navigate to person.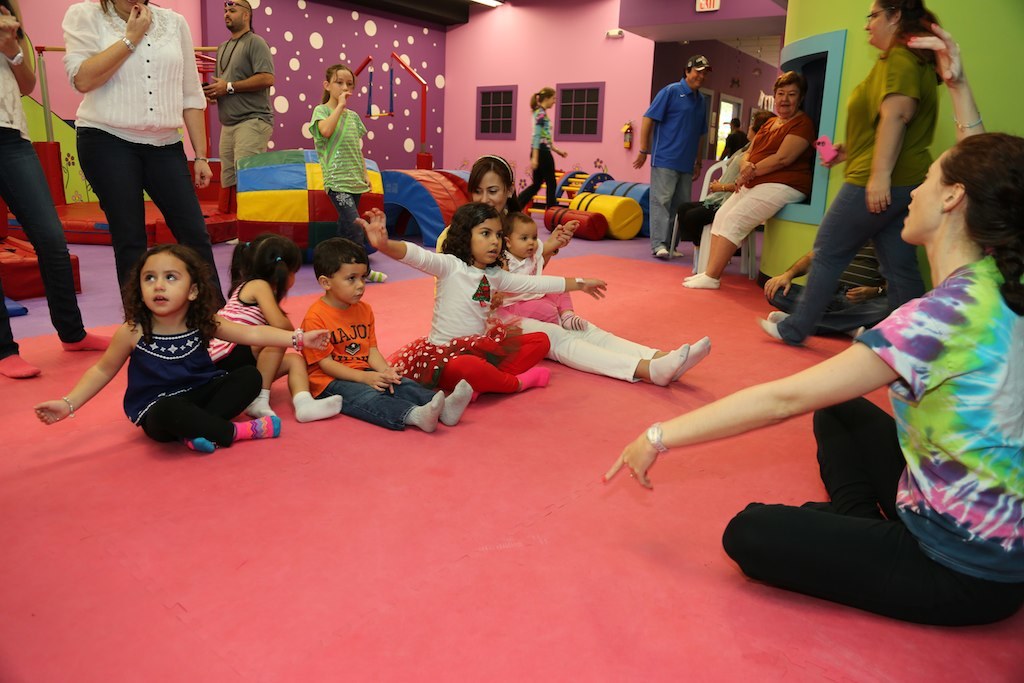
Navigation target: crop(37, 247, 332, 443).
